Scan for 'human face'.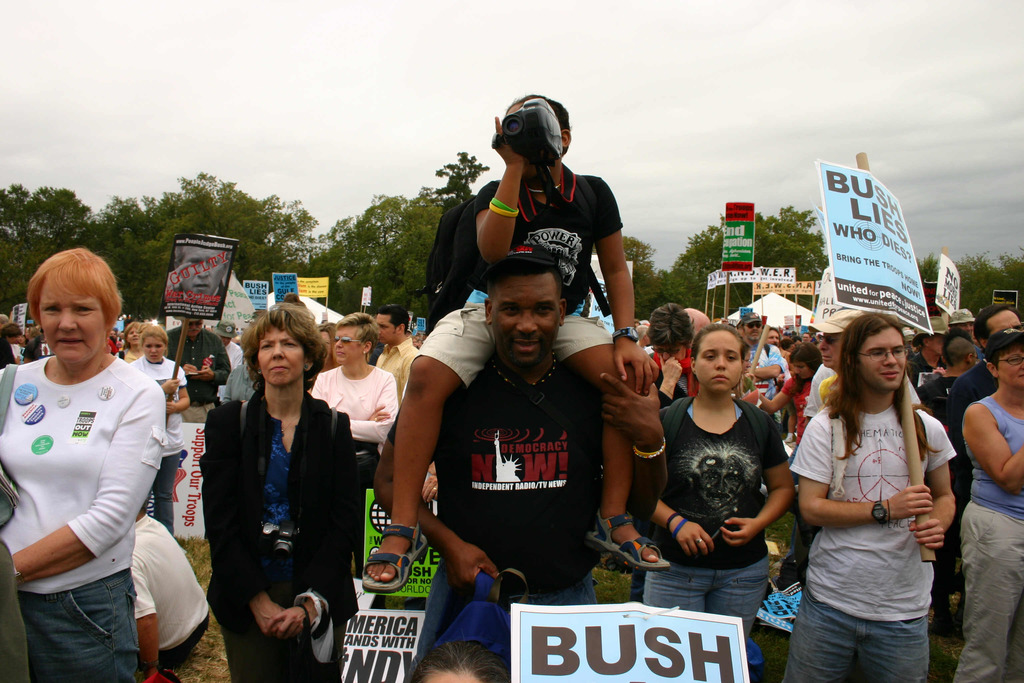
Scan result: bbox(743, 319, 763, 339).
